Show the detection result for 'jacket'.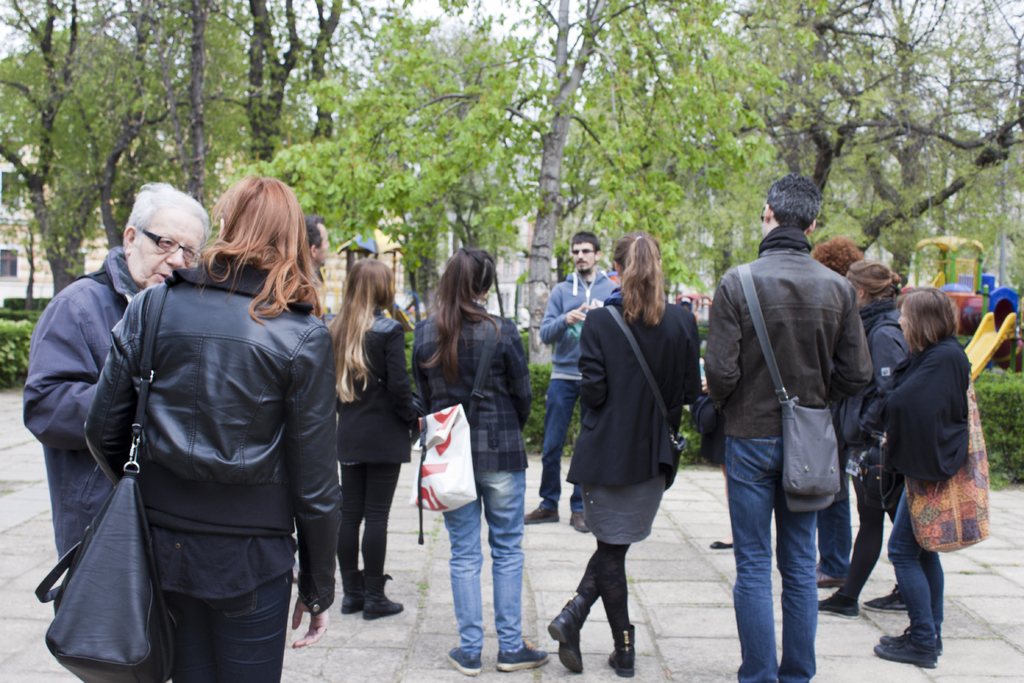
(x1=846, y1=272, x2=928, y2=481).
